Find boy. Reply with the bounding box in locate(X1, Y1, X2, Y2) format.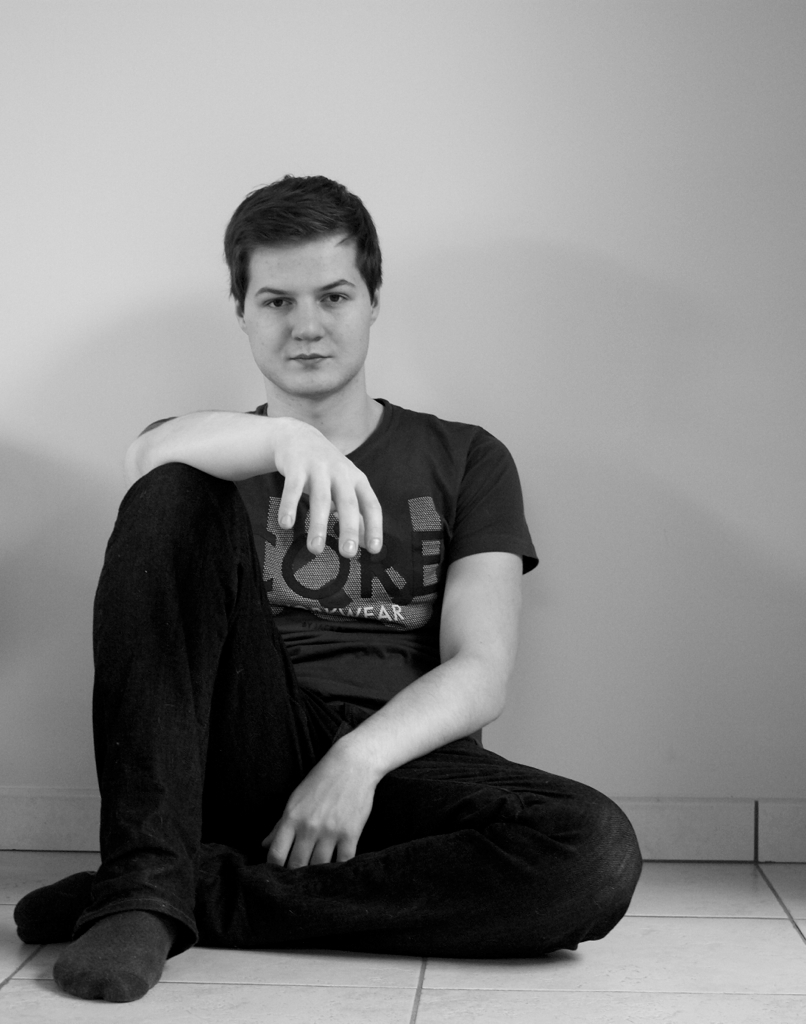
locate(10, 171, 642, 1004).
